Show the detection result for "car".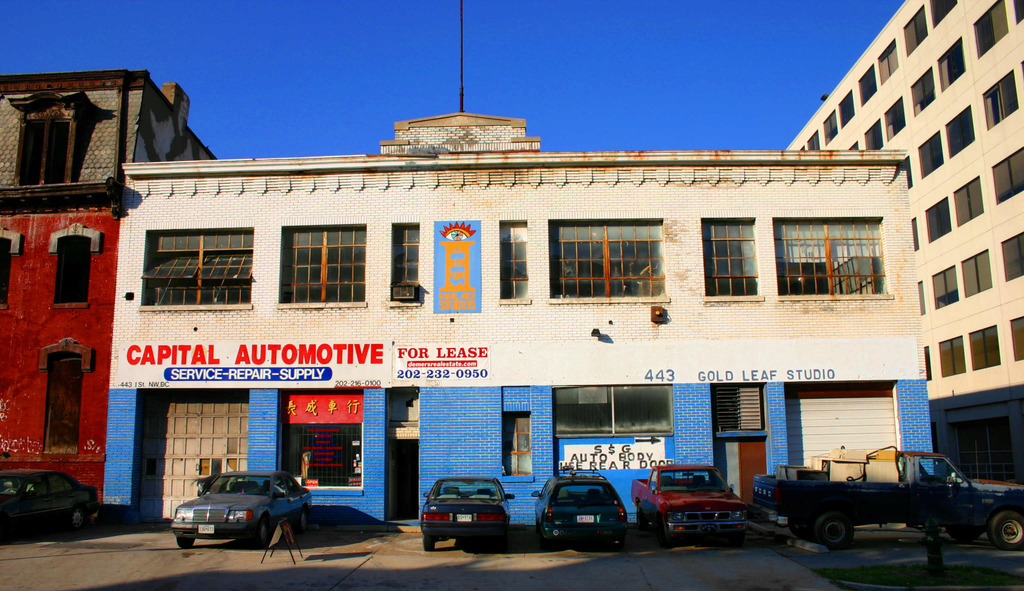
pyautogui.locateOnScreen(417, 475, 515, 551).
